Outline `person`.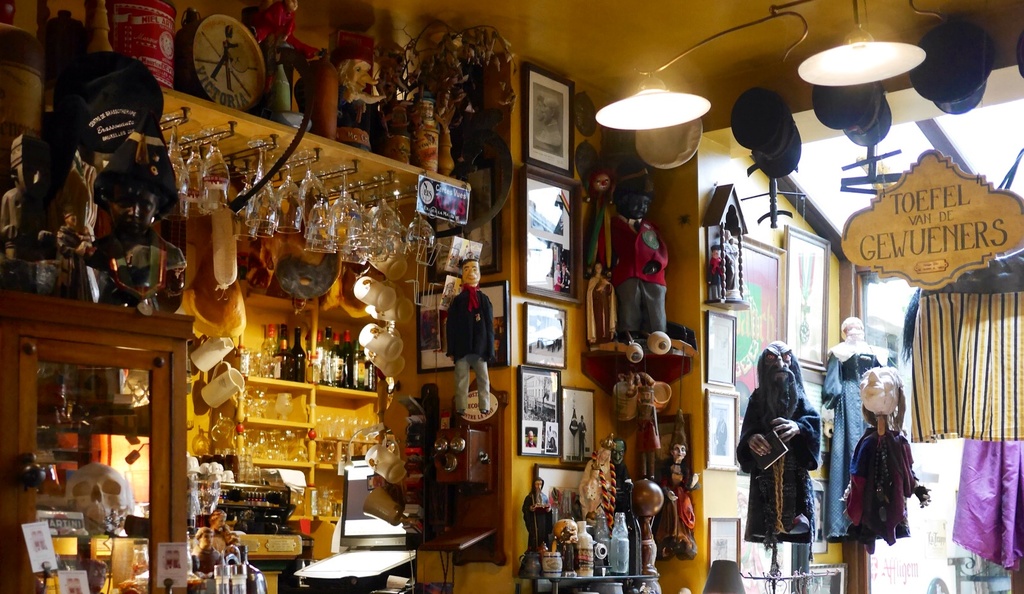
Outline: [737,342,825,545].
